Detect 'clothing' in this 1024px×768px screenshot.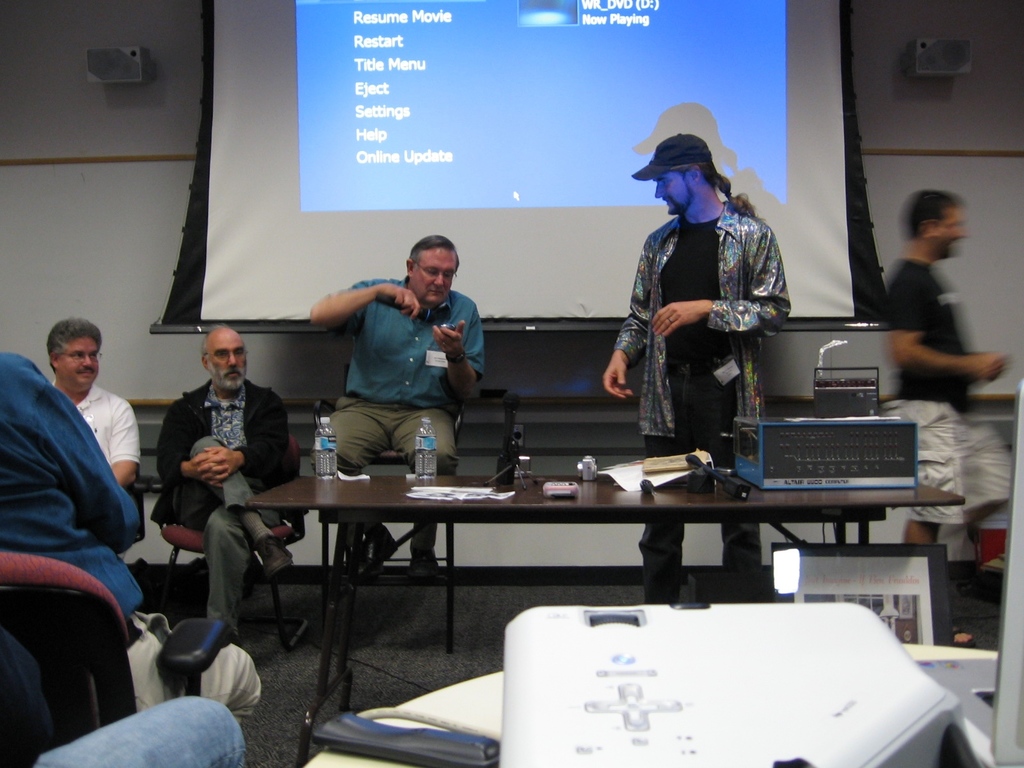
Detection: (x1=895, y1=252, x2=1009, y2=529).
